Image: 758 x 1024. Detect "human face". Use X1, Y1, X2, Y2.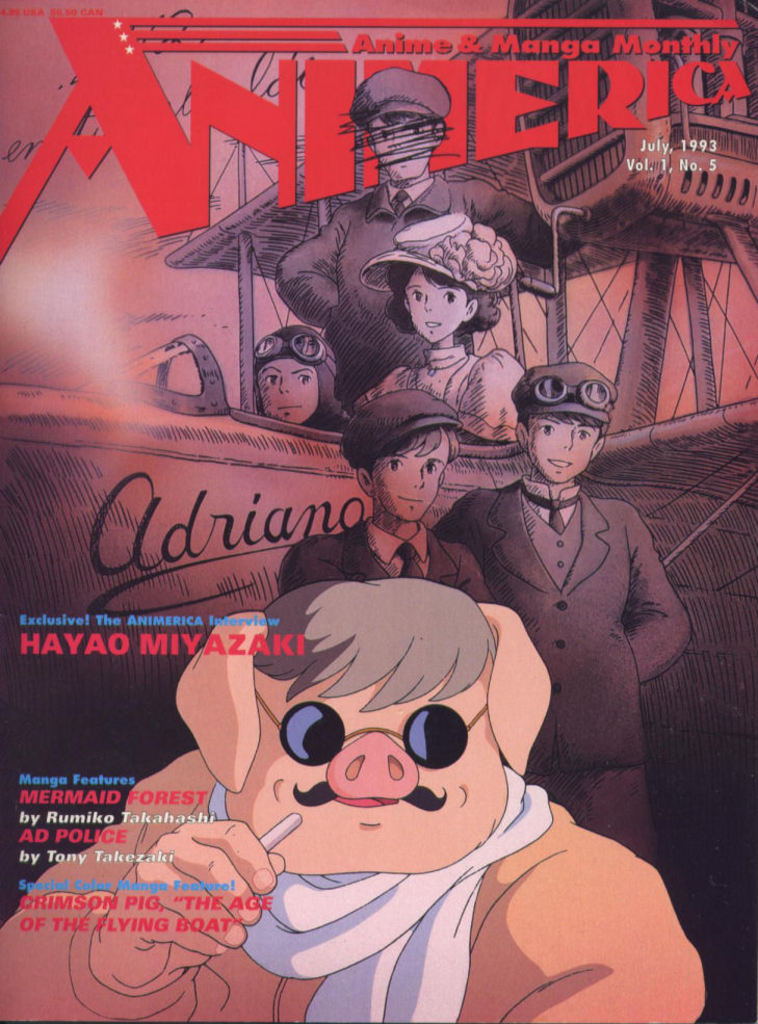
526, 412, 602, 482.
